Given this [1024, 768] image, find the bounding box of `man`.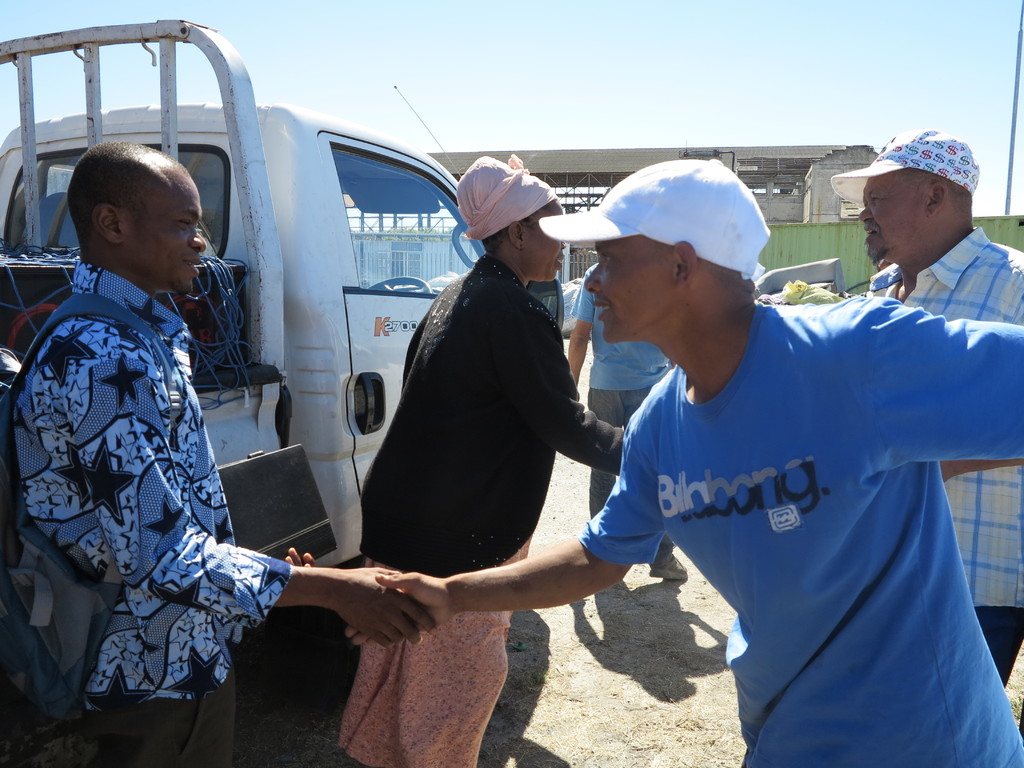
BBox(830, 124, 1023, 692).
